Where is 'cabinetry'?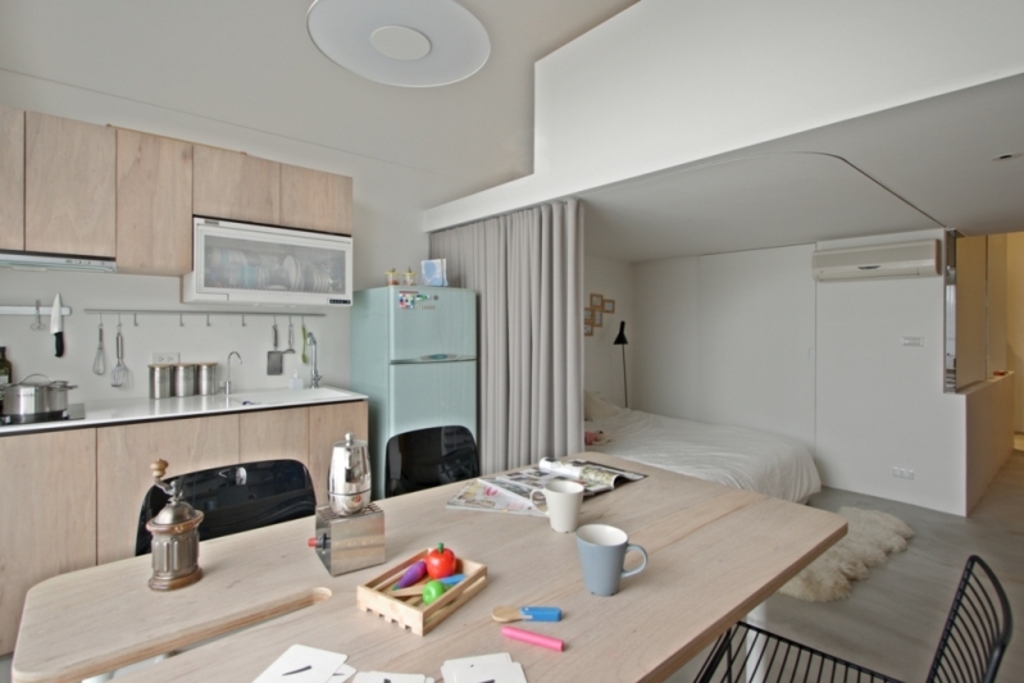
957 236 1023 392.
